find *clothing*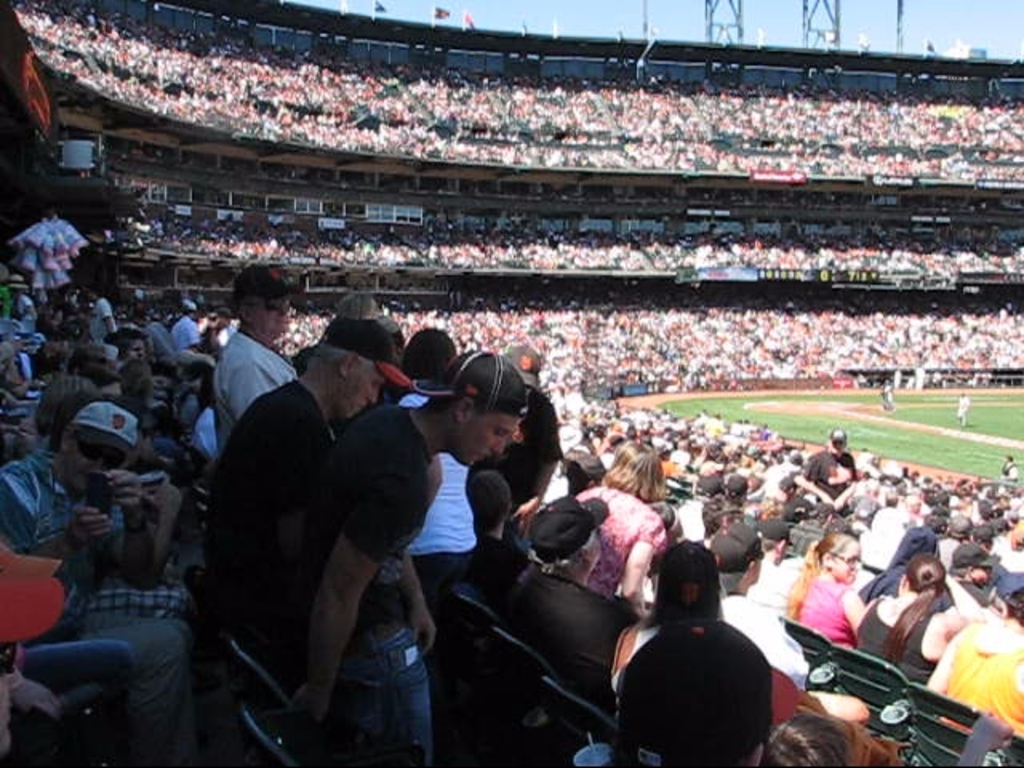
(x1=90, y1=296, x2=131, y2=347)
